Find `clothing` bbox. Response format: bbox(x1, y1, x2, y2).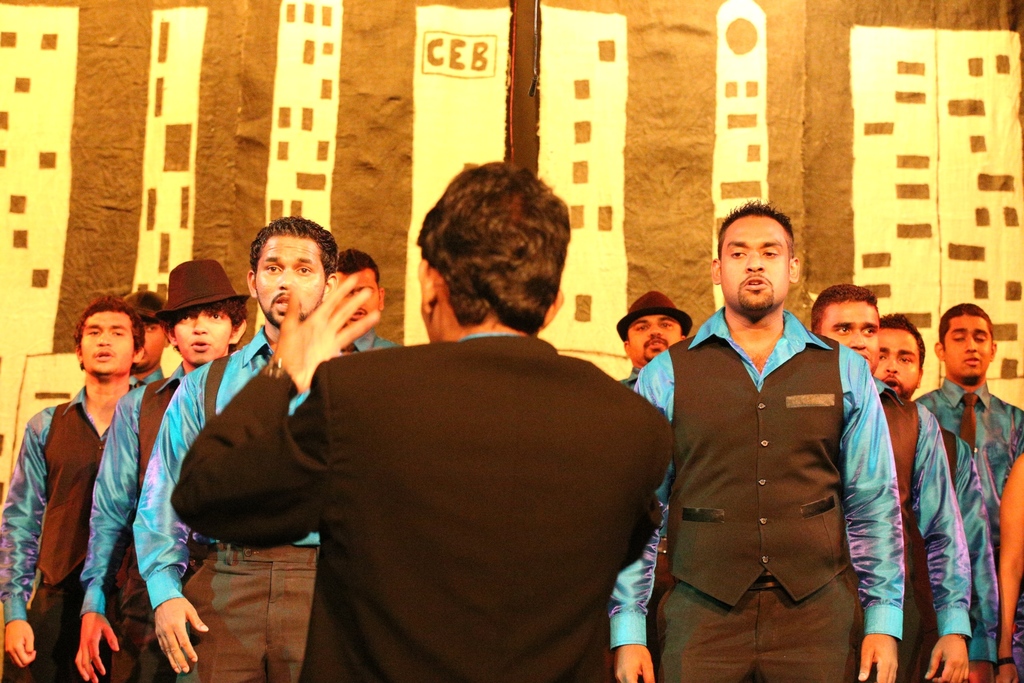
bbox(904, 393, 1000, 672).
